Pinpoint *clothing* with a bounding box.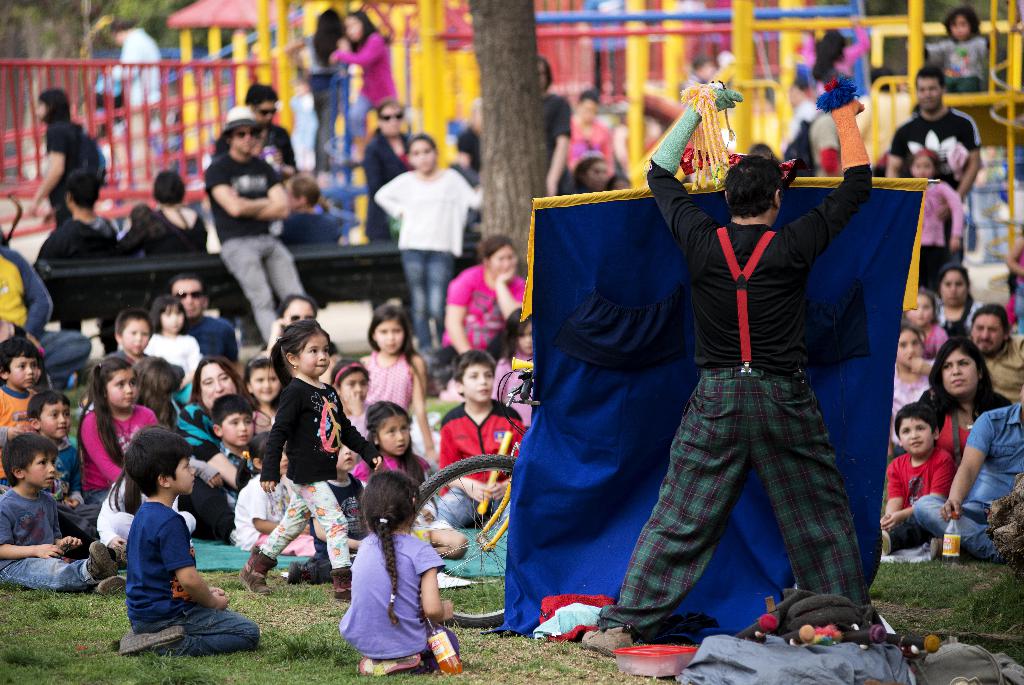
crop(362, 126, 408, 238).
